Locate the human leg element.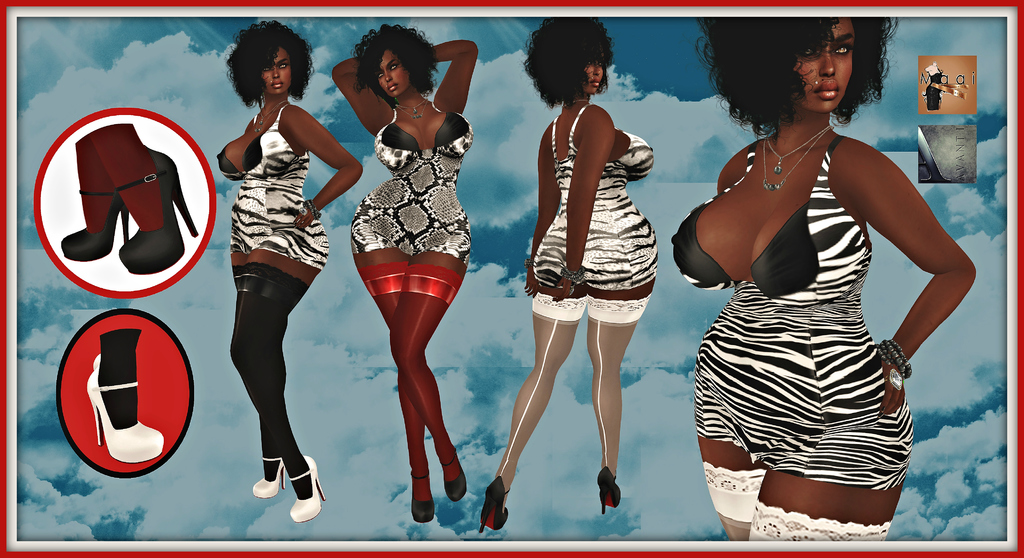
Element bbox: crop(478, 294, 586, 529).
